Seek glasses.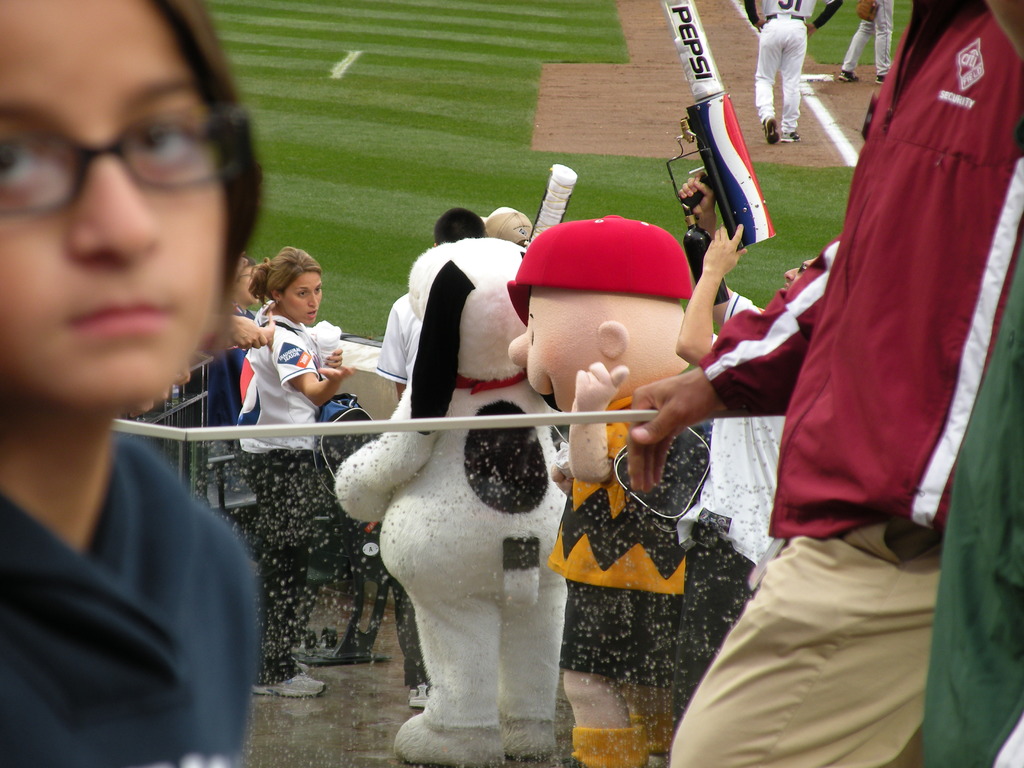
bbox=[0, 108, 244, 225].
